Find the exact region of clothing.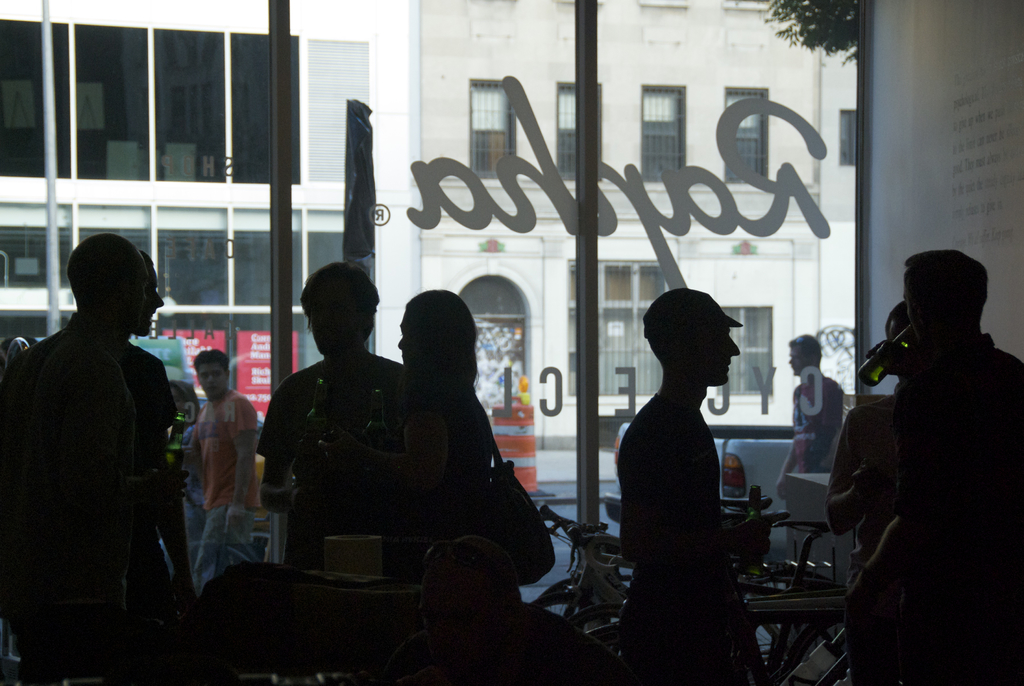
Exact region: 257:354:403:568.
